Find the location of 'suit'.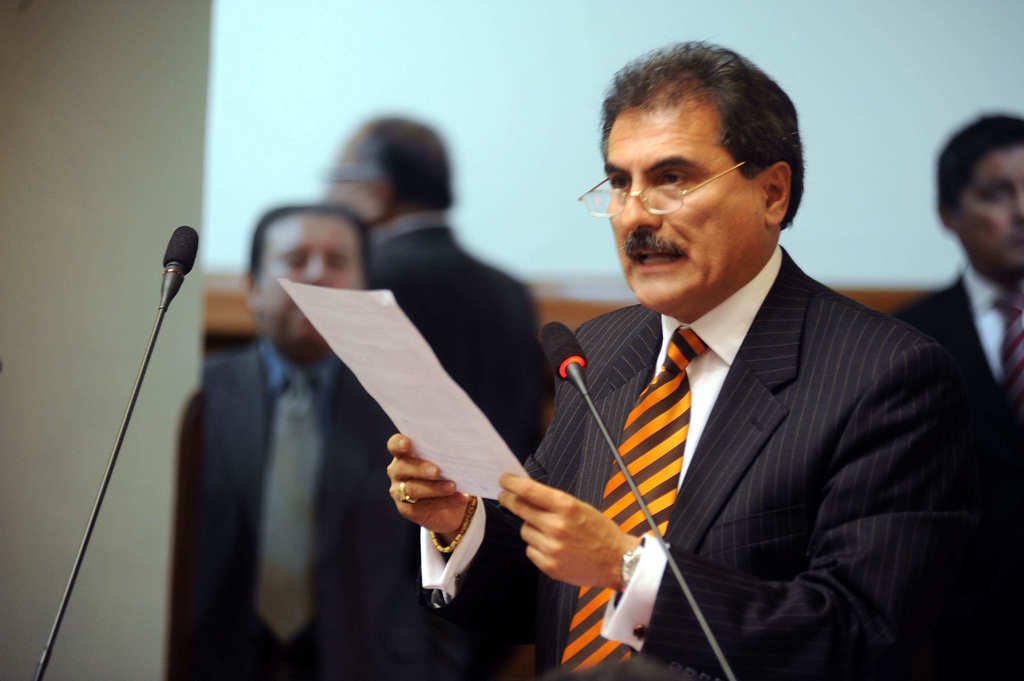
Location: box(352, 129, 964, 648).
